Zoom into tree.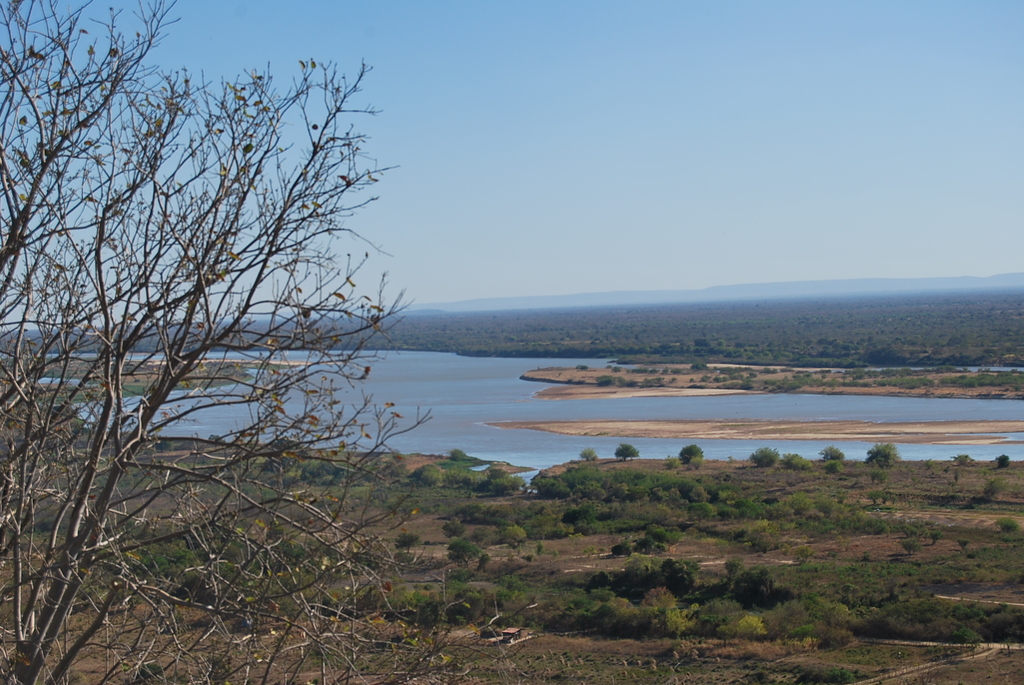
Zoom target: (579, 441, 601, 462).
